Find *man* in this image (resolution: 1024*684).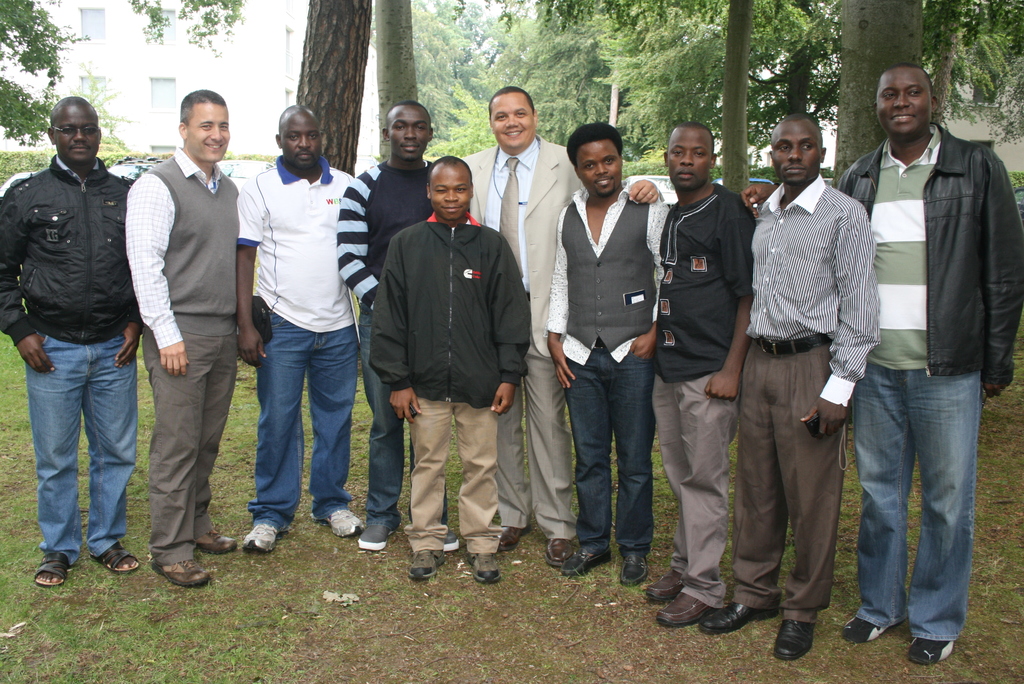
Rect(237, 103, 355, 557).
